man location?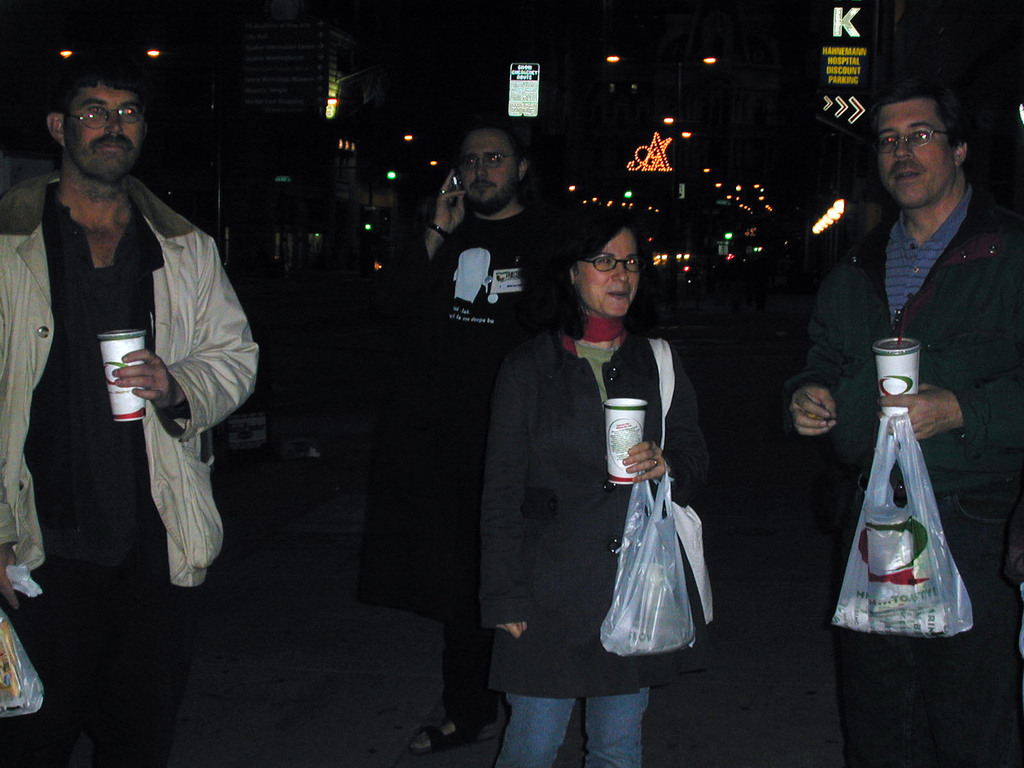
{"x1": 0, "y1": 63, "x2": 258, "y2": 767}
